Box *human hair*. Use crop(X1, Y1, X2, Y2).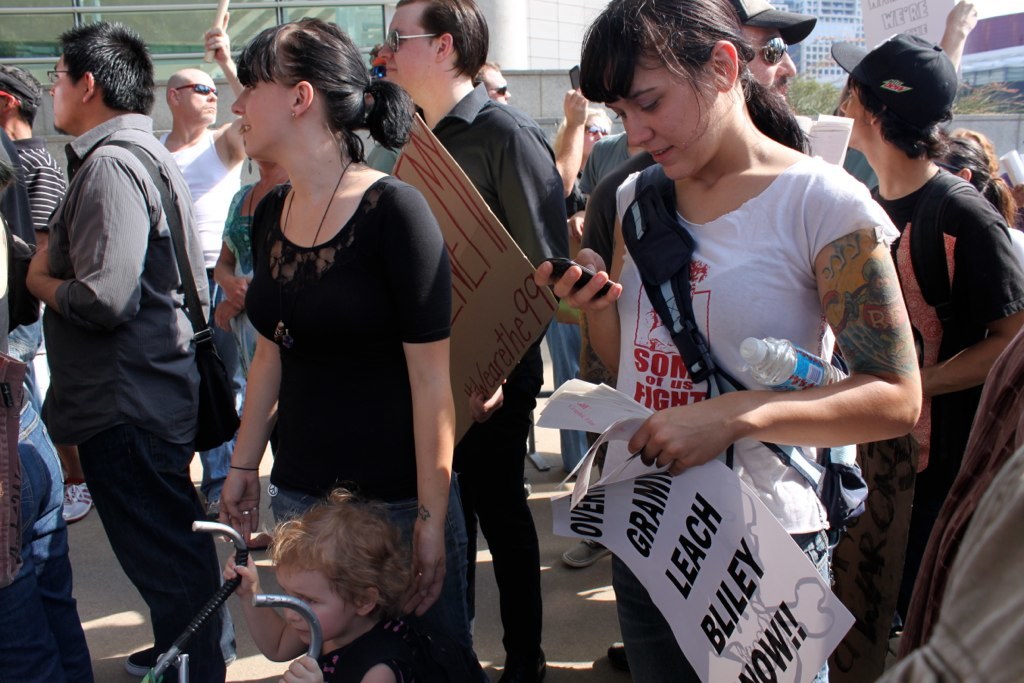
crop(553, 107, 610, 160).
